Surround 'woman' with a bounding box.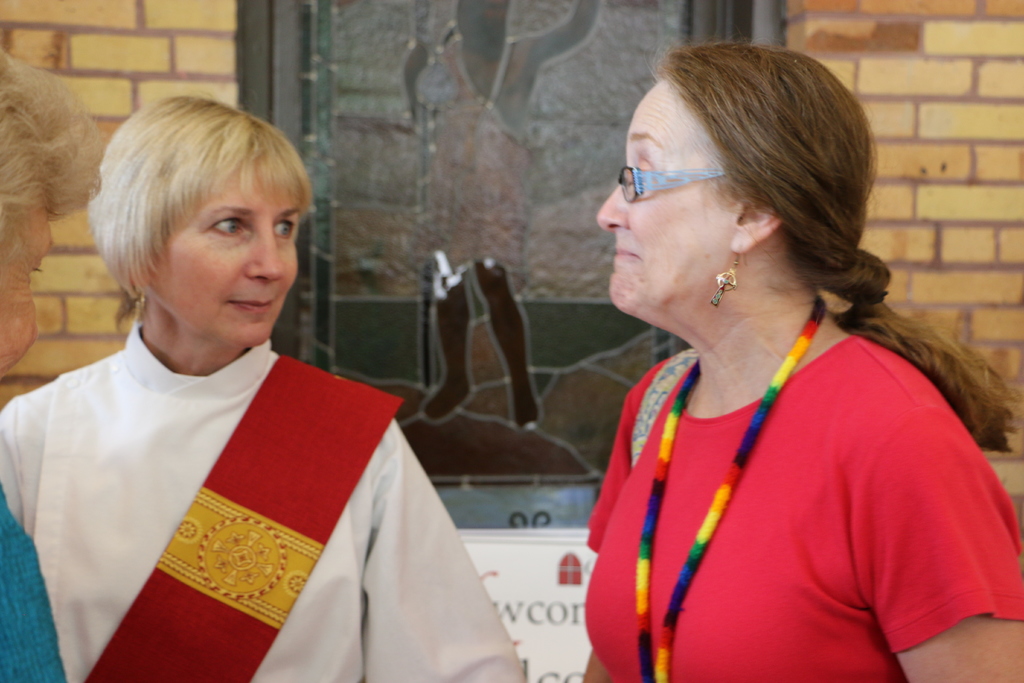
{"x1": 0, "y1": 94, "x2": 527, "y2": 682}.
